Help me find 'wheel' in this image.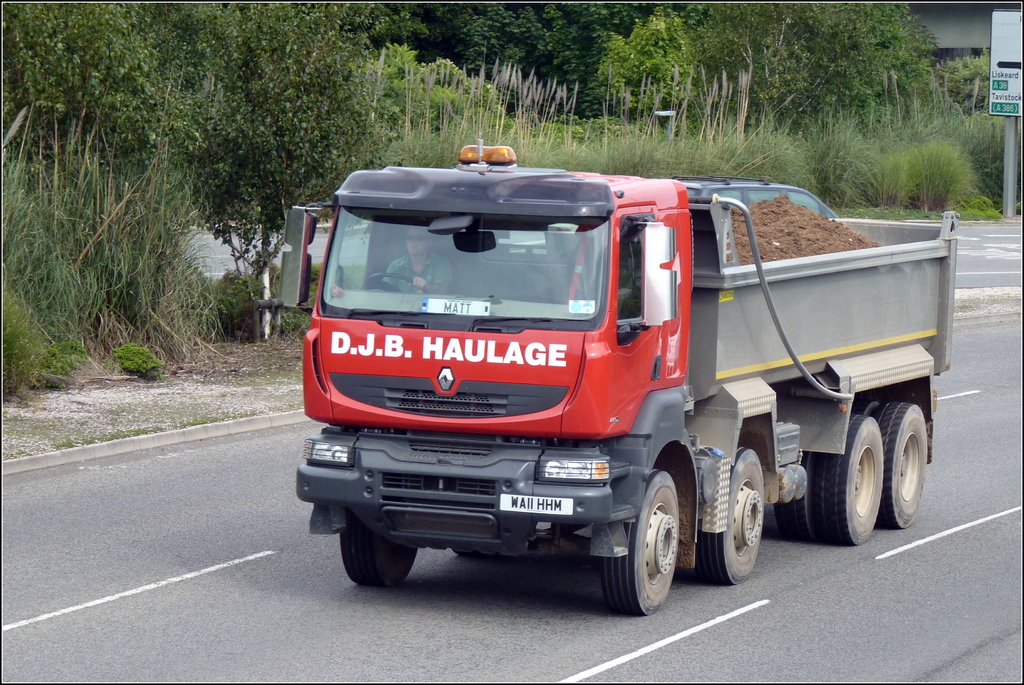
Found it: x1=364, y1=274, x2=429, y2=293.
